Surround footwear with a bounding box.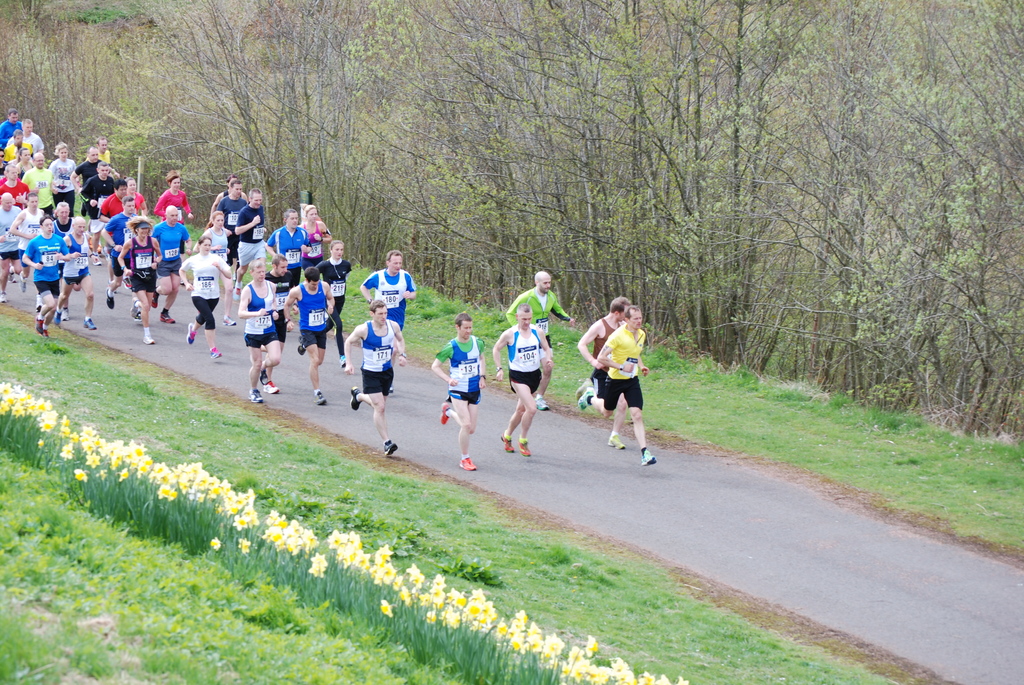
box(534, 395, 556, 411).
